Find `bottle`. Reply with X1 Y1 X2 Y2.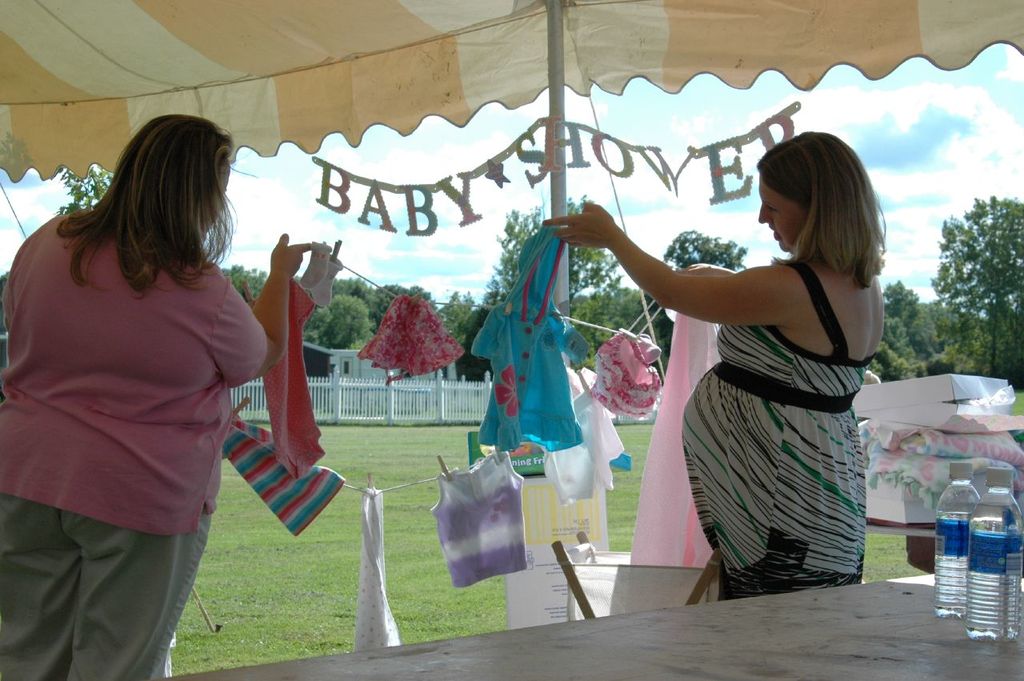
924 457 982 618.
